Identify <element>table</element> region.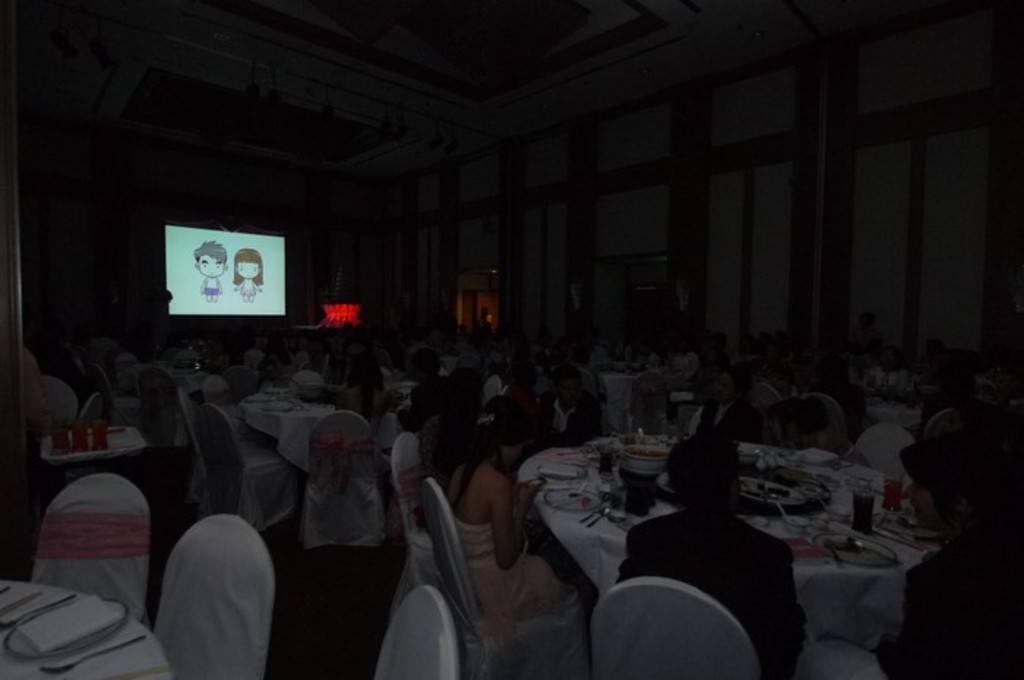
Region: [786, 521, 945, 668].
